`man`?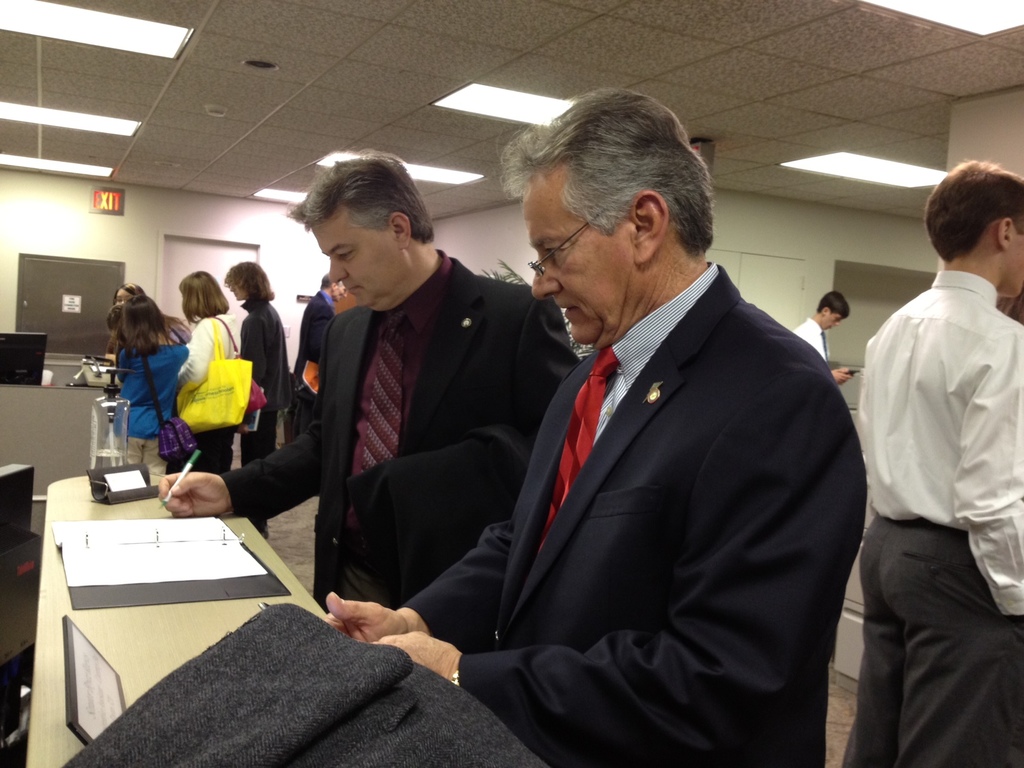
detection(791, 292, 858, 388)
